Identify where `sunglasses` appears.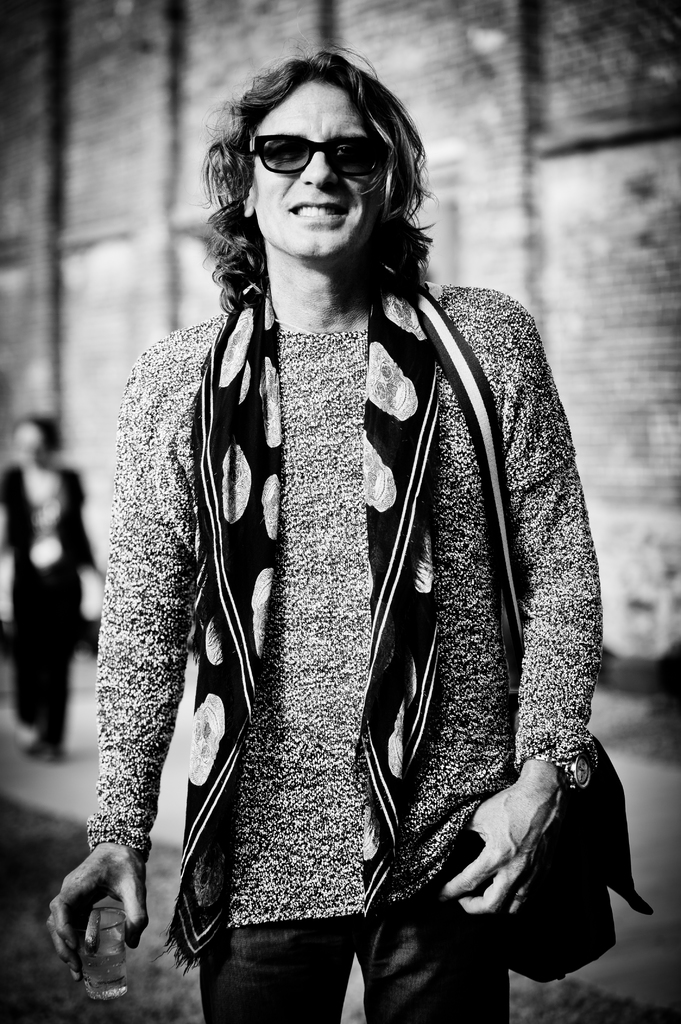
Appears at (250, 136, 397, 185).
